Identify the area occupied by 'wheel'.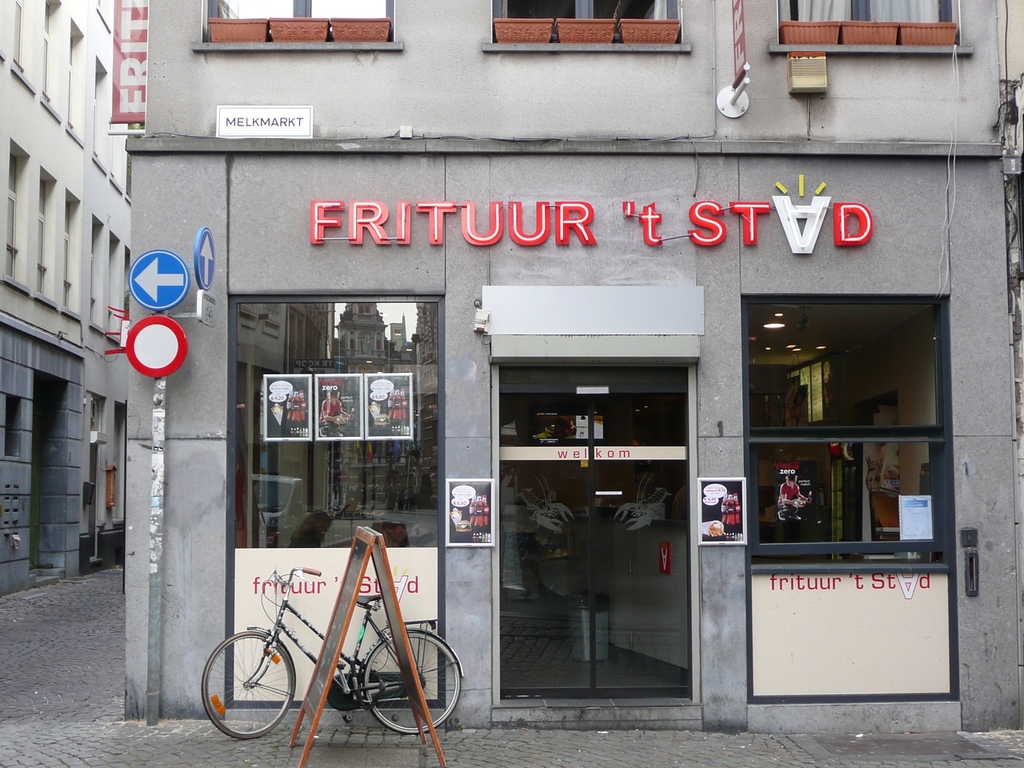
Area: l=201, t=646, r=289, b=744.
